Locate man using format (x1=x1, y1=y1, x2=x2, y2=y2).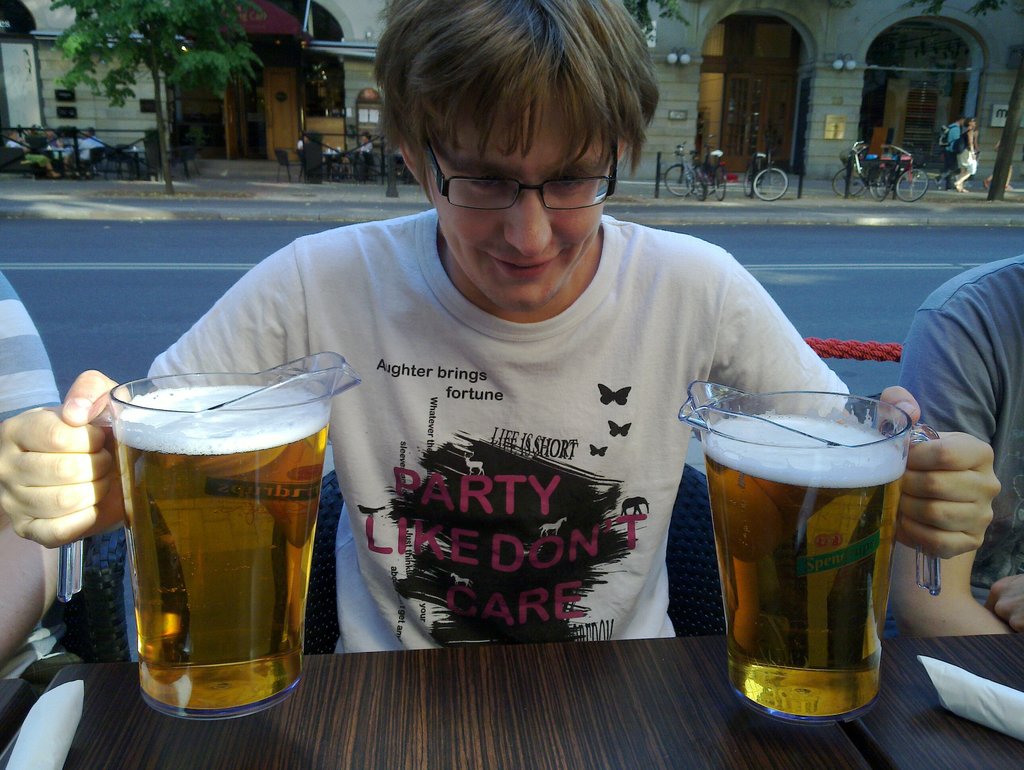
(x1=938, y1=117, x2=961, y2=182).
